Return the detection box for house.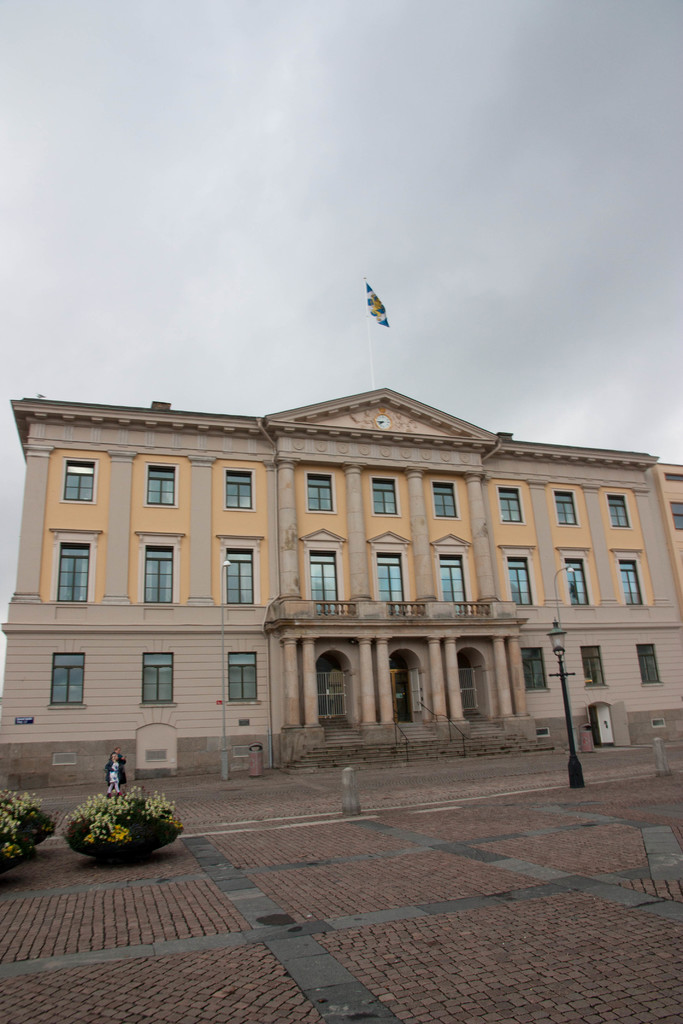
0:383:682:794.
